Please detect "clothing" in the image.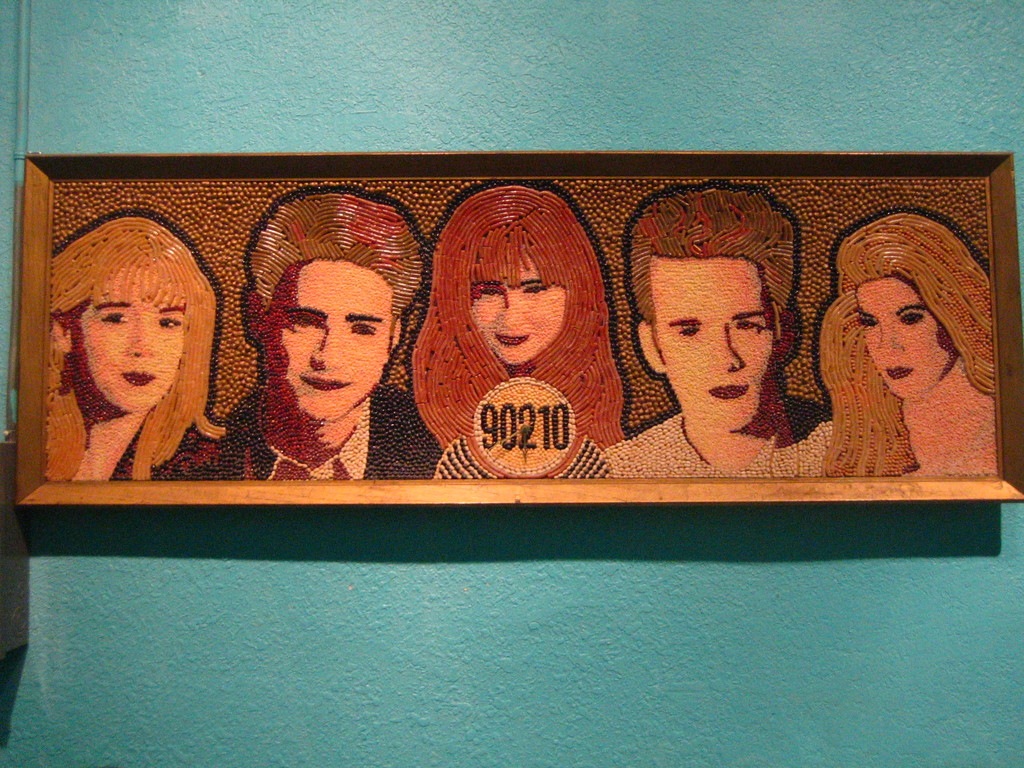
438/429/612/479.
